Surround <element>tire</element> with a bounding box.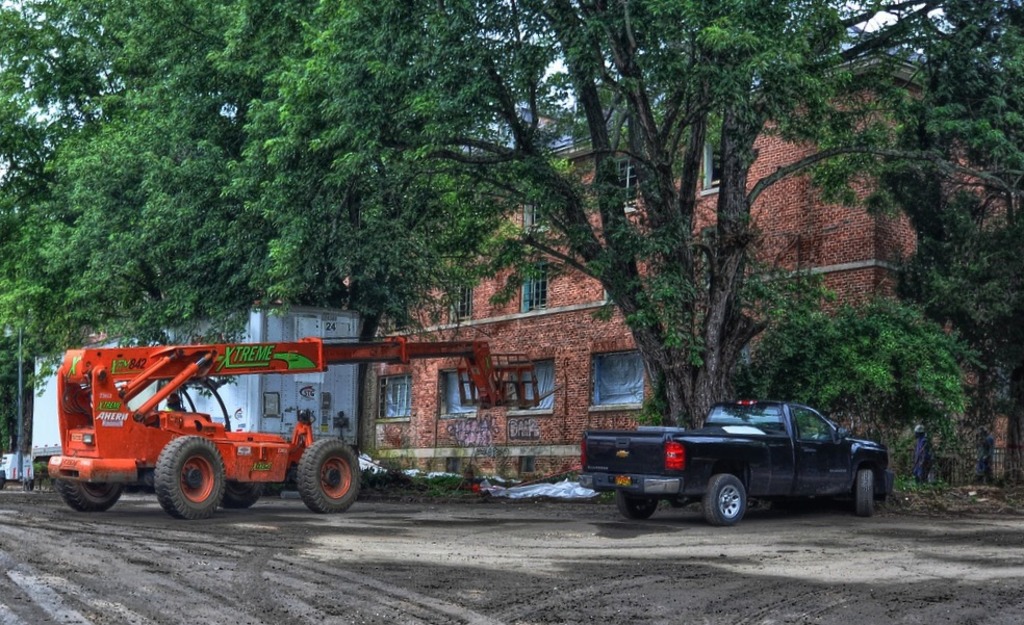
[855, 470, 873, 516].
